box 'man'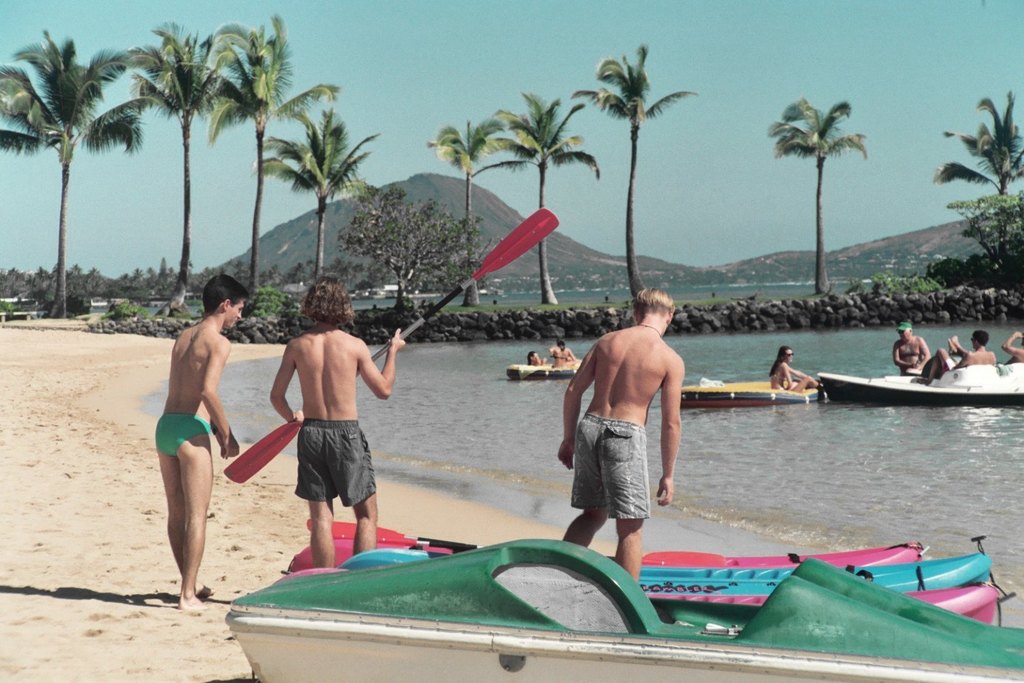
bbox=(890, 320, 930, 374)
